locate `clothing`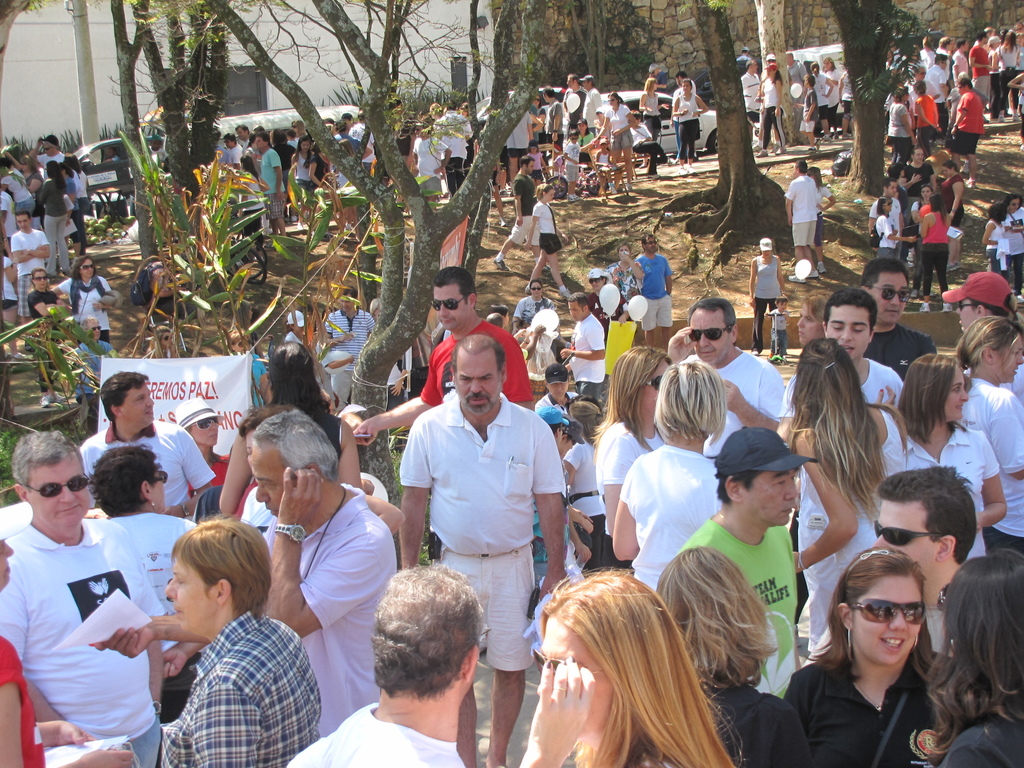
[924, 64, 955, 115]
